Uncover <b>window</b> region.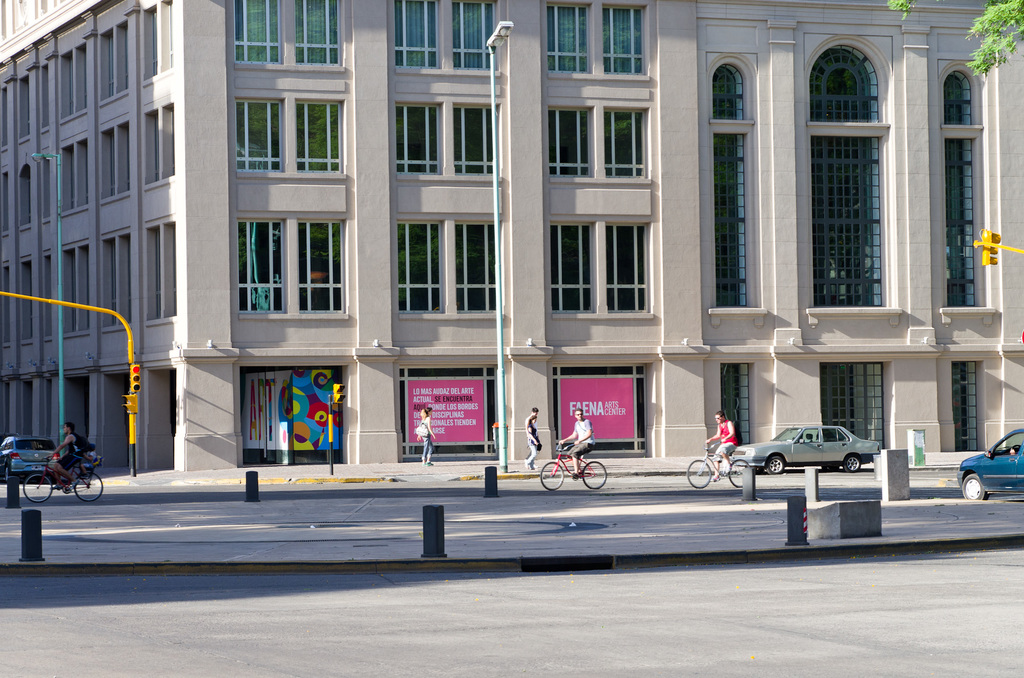
Uncovered: (x1=945, y1=134, x2=982, y2=309).
